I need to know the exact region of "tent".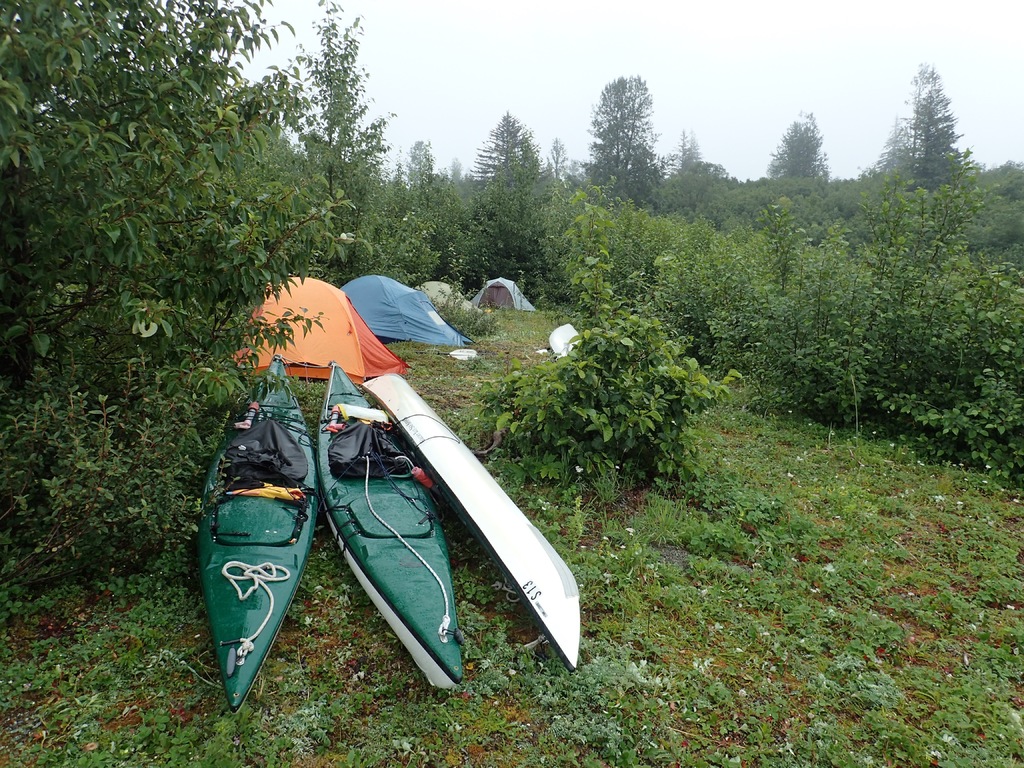
Region: bbox=[228, 273, 410, 387].
